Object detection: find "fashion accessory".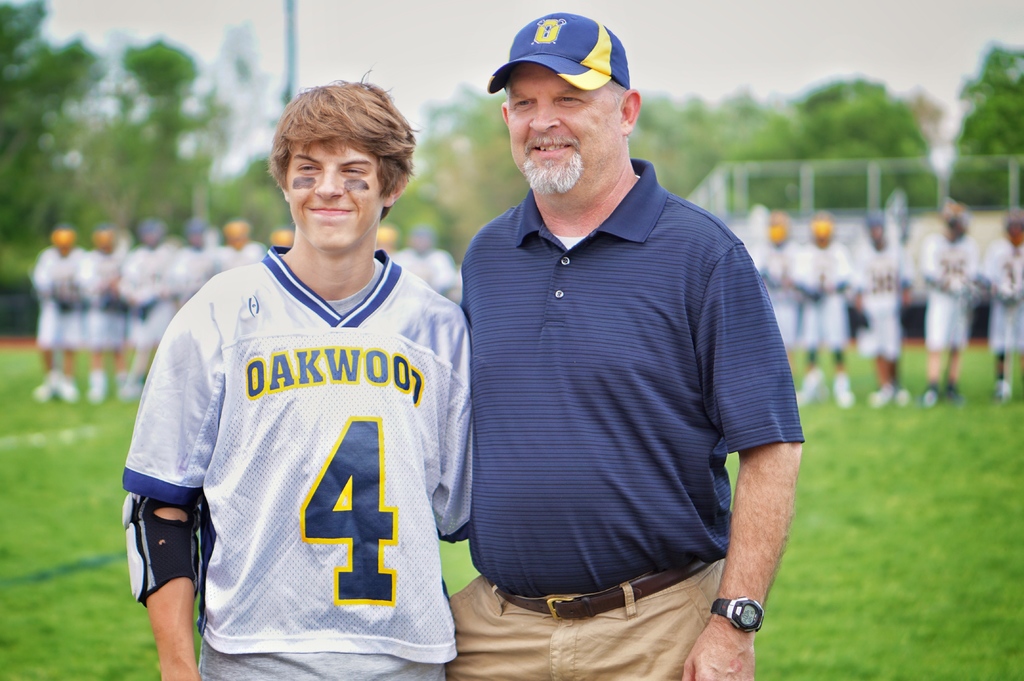
x1=488 y1=13 x2=633 y2=94.
